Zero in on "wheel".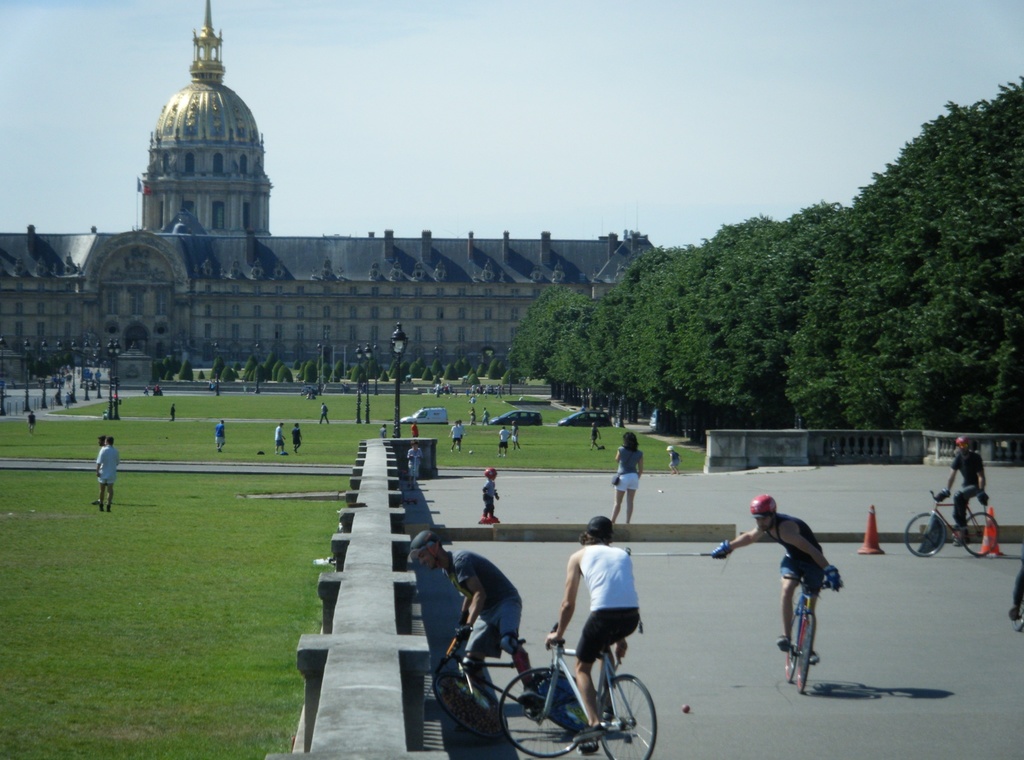
Zeroed in: {"left": 961, "top": 512, "right": 1000, "bottom": 554}.
